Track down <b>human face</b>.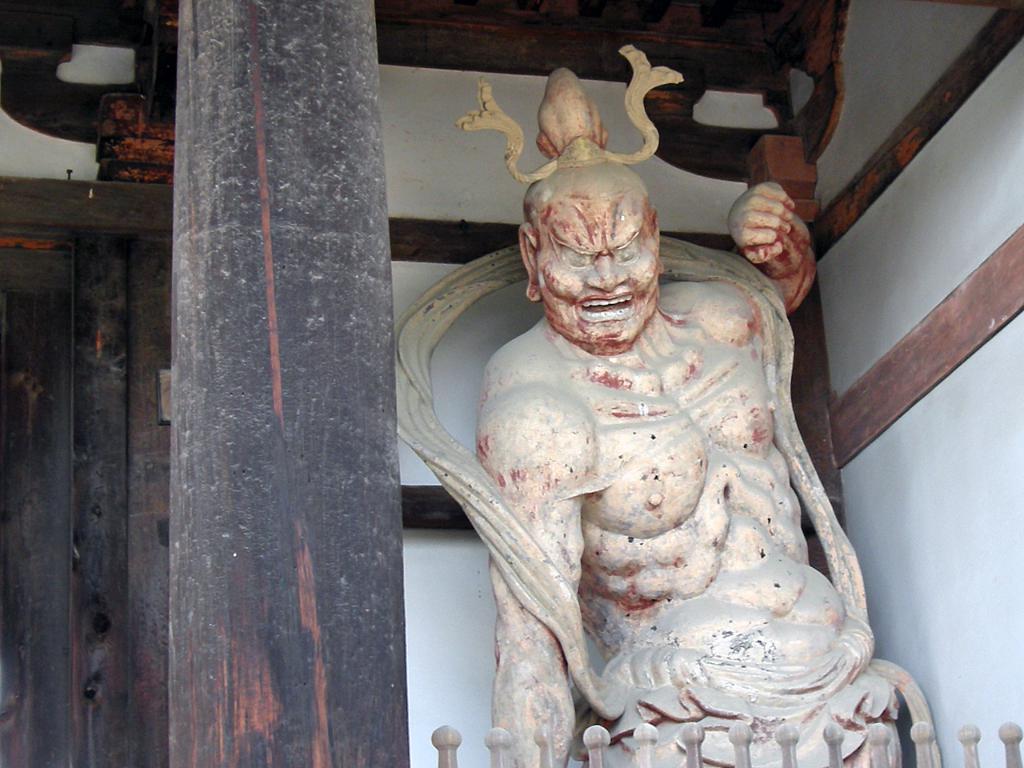
Tracked to <region>544, 194, 668, 354</region>.
